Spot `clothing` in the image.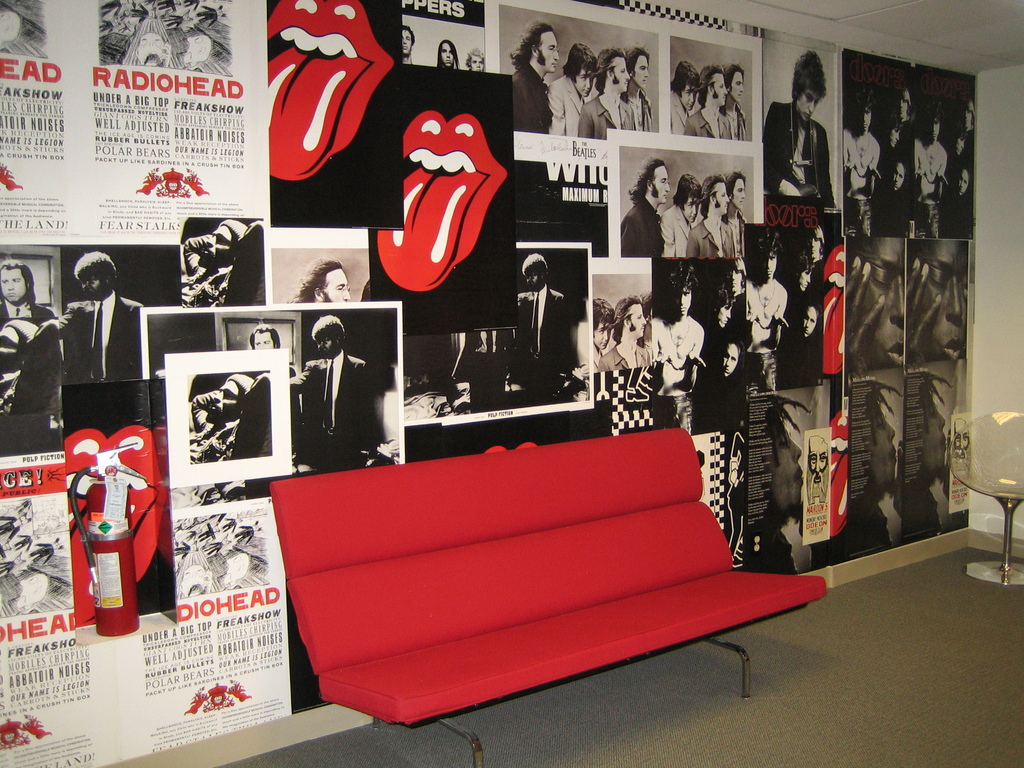
`clothing` found at region(740, 346, 777, 396).
